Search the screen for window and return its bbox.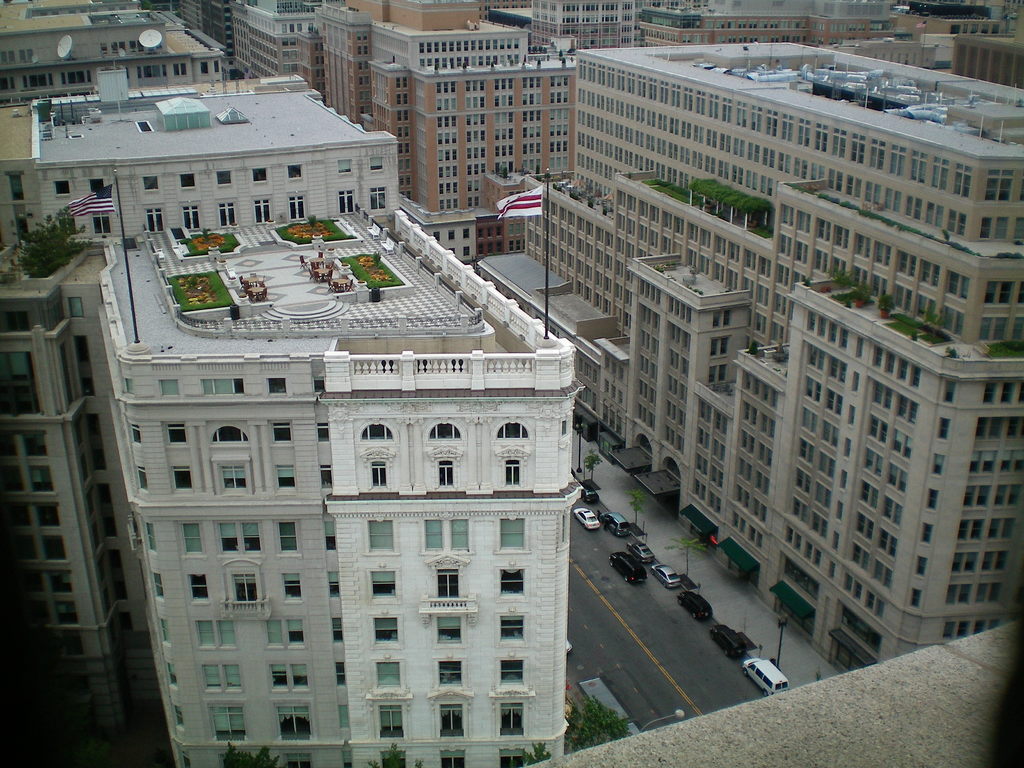
Found: (left=210, top=706, right=248, bottom=743).
